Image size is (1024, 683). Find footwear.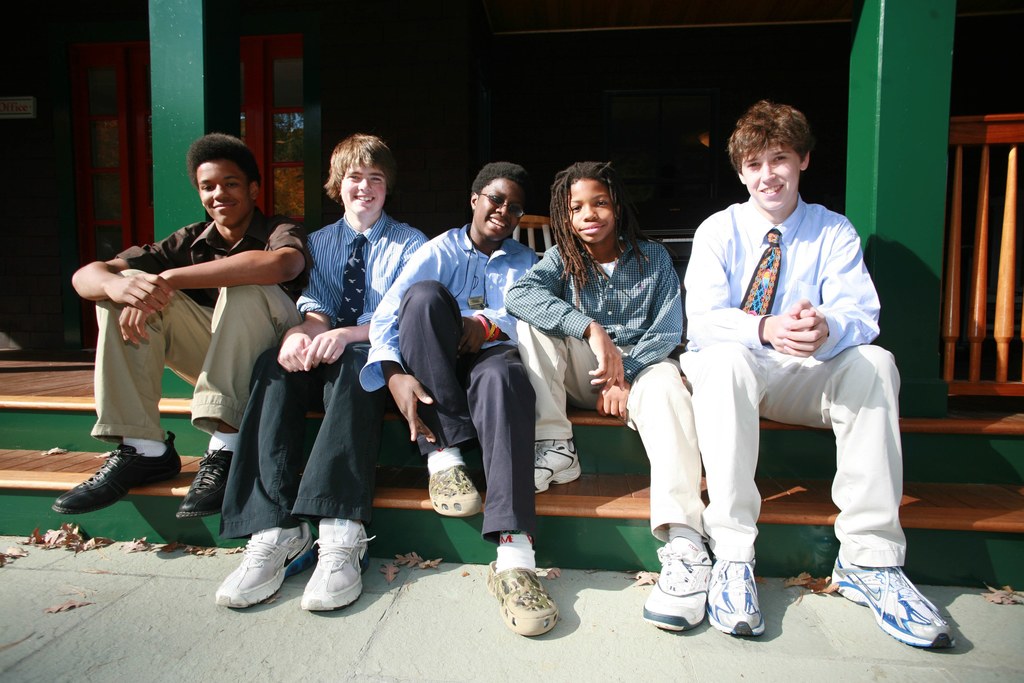
locate(426, 456, 482, 520).
